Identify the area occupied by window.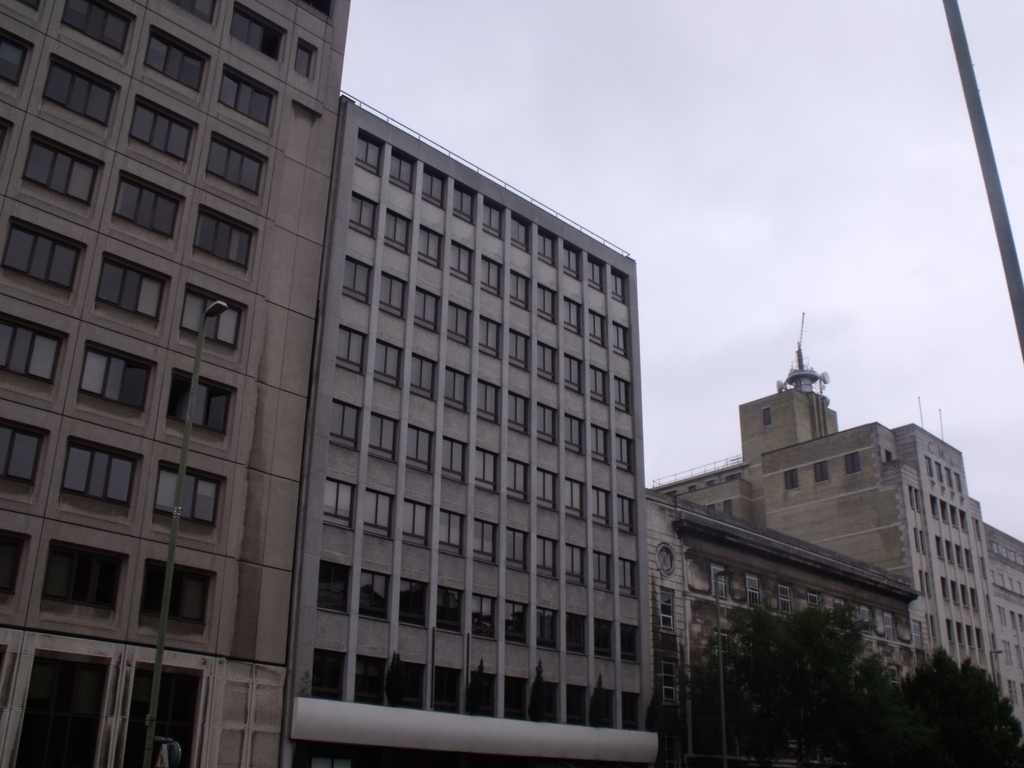
Area: [left=612, top=321, right=631, bottom=353].
